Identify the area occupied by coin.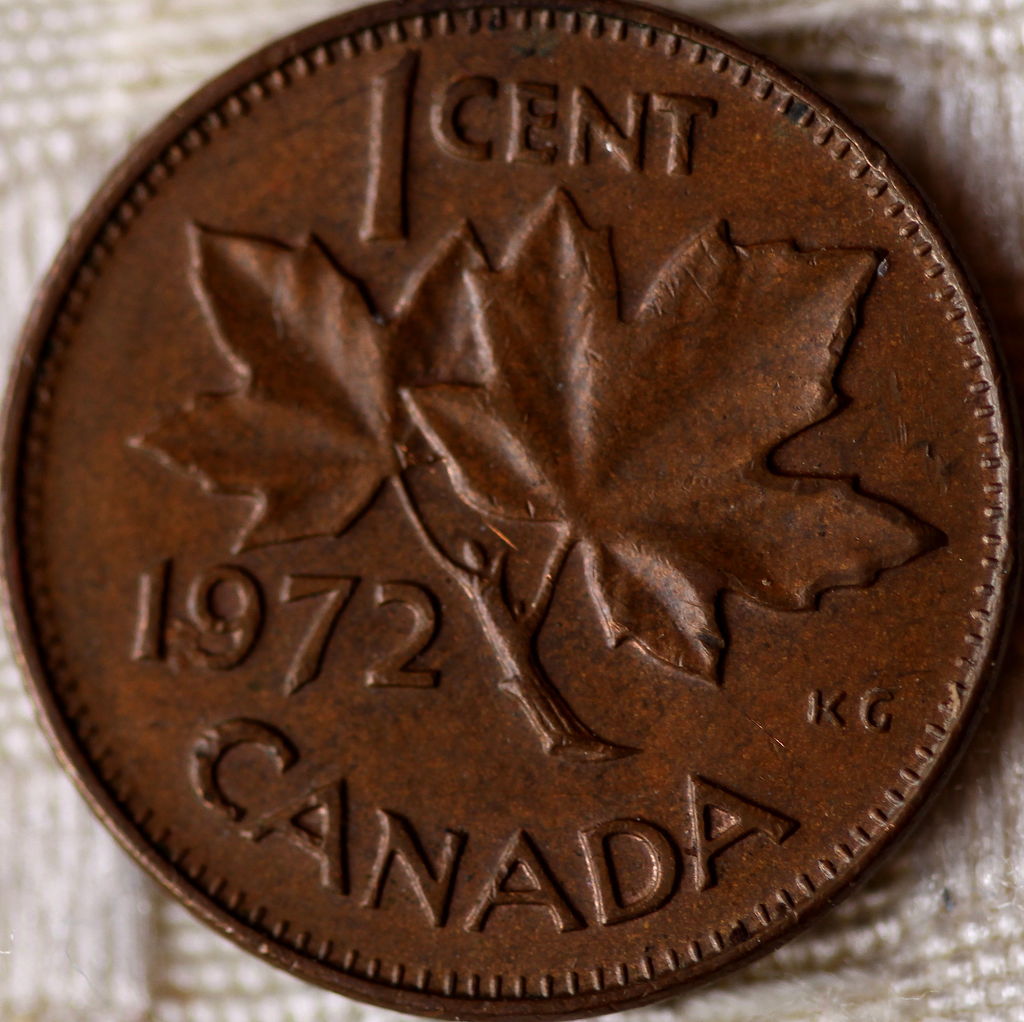
Area: 0 0 1018 1021.
